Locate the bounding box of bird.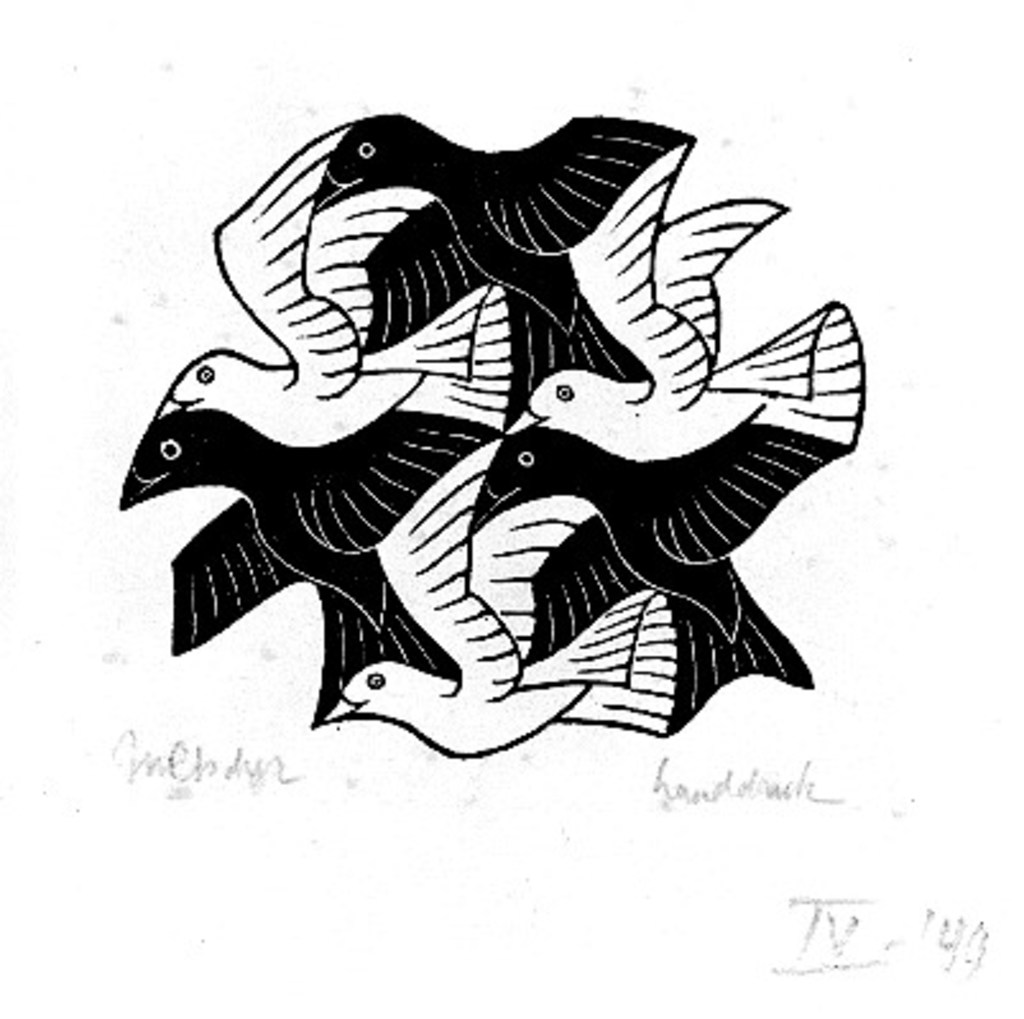
Bounding box: (467,432,858,736).
